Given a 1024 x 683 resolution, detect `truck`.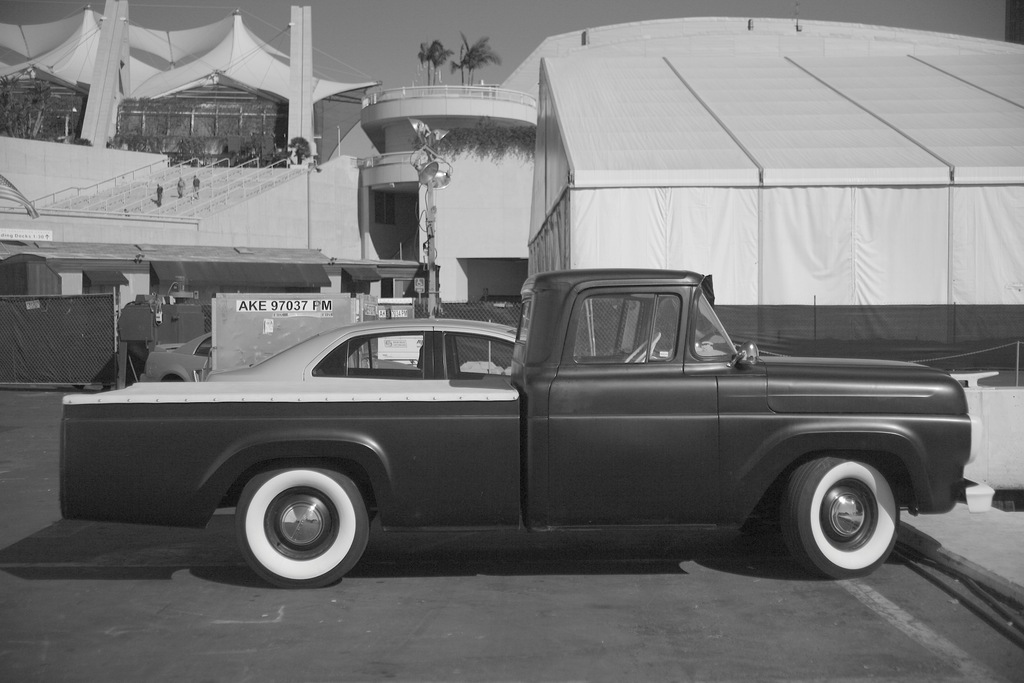
(45, 269, 998, 601).
